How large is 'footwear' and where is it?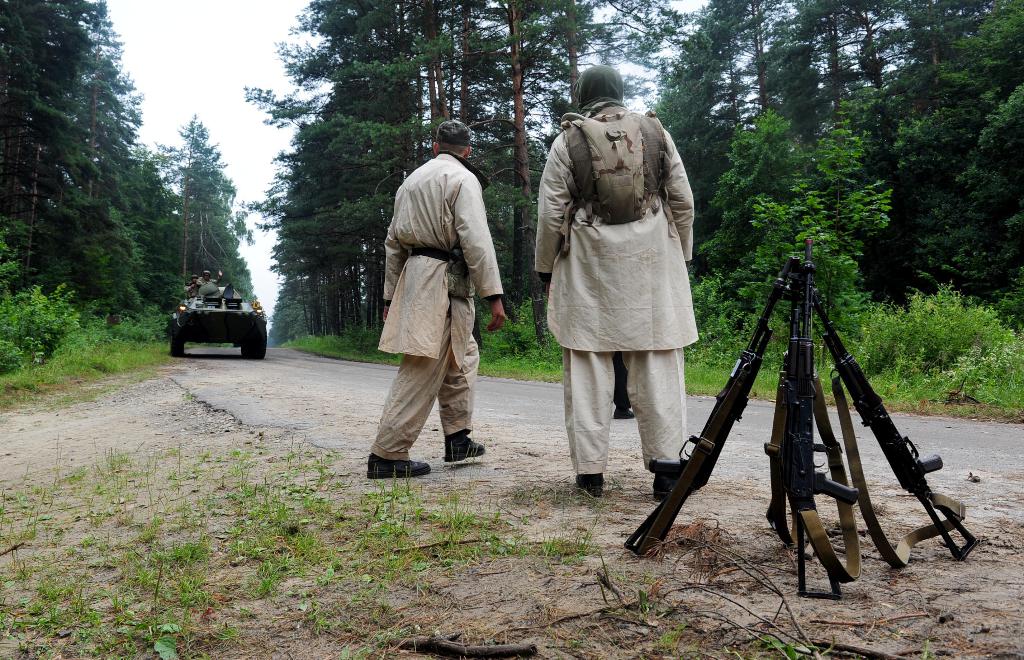
Bounding box: <box>652,468,687,500</box>.
